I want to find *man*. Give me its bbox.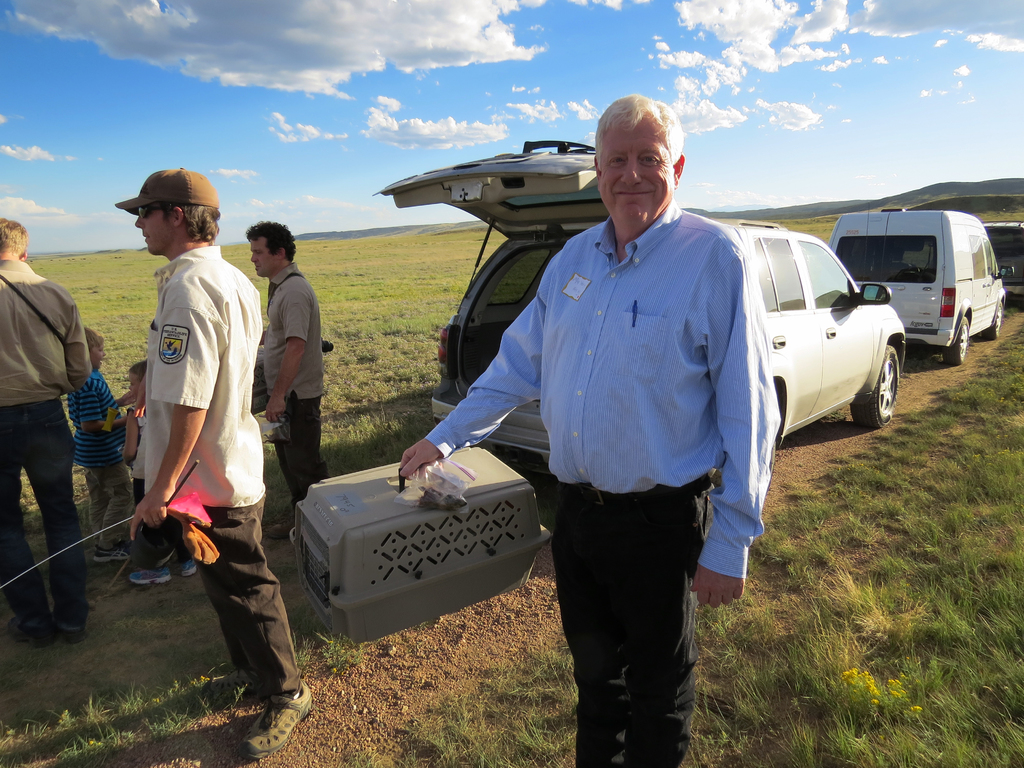
394, 93, 779, 767.
